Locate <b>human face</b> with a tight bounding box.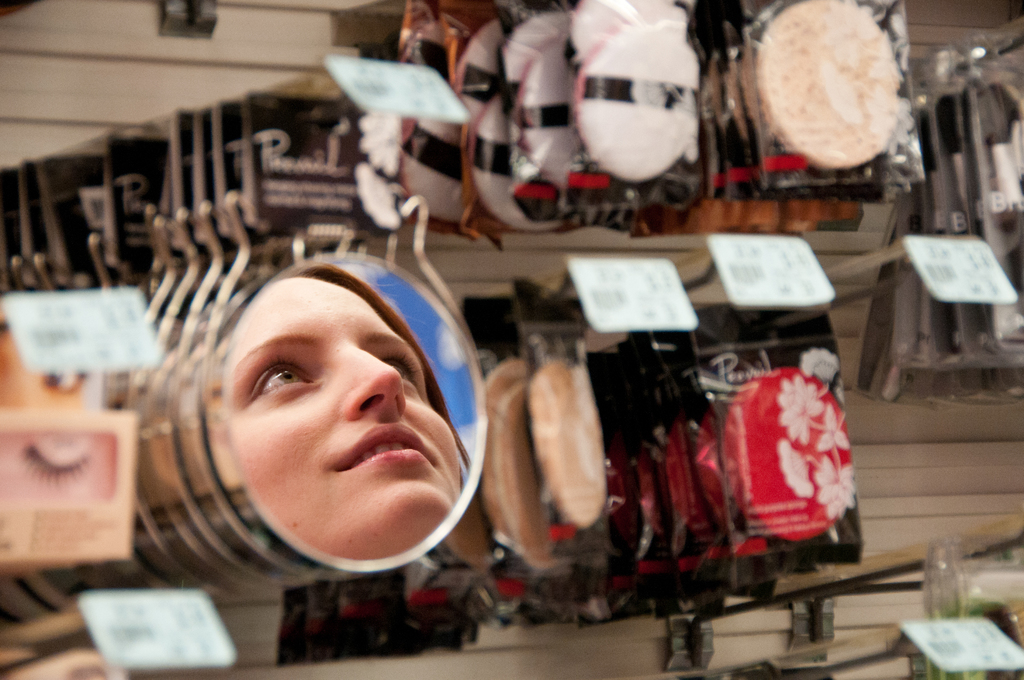
bbox=(225, 274, 458, 562).
